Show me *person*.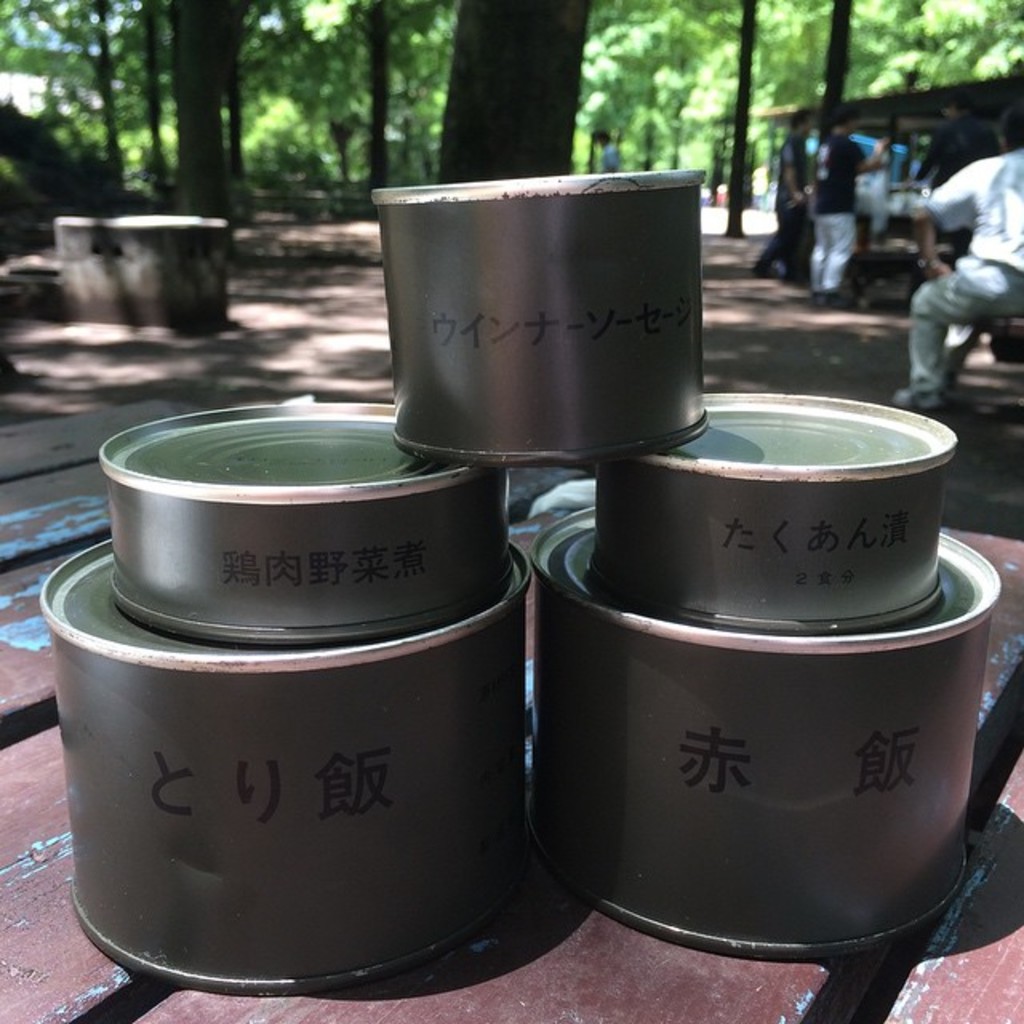
*person* is here: bbox(886, 102, 1022, 411).
